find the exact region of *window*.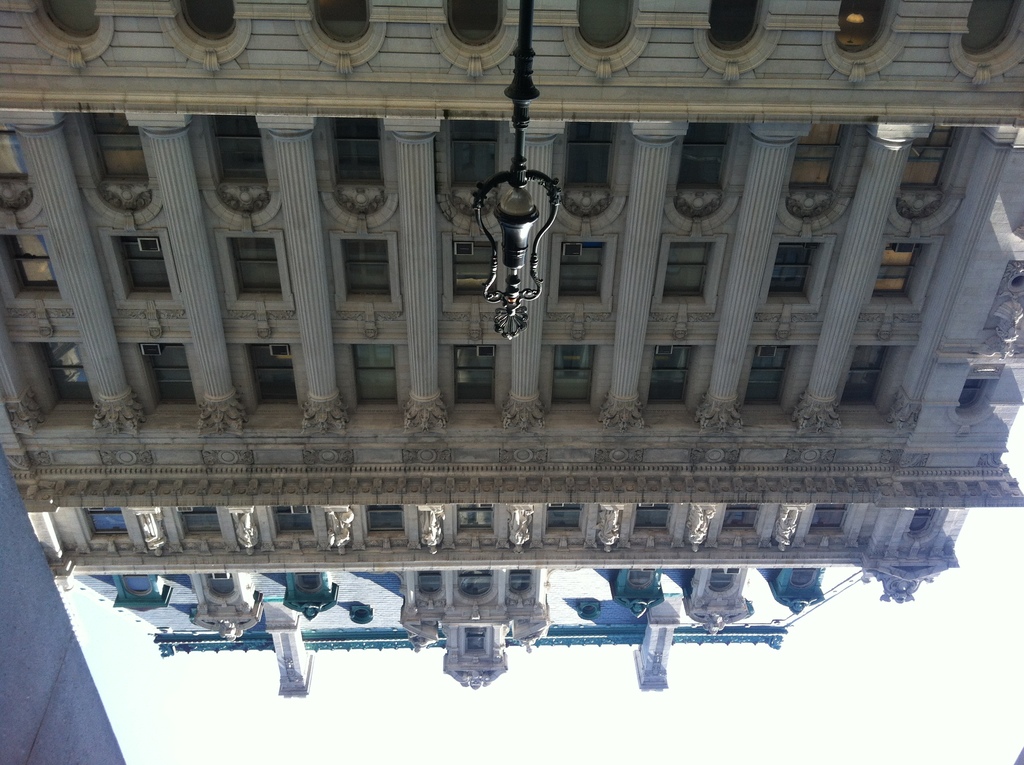
Exact region: [left=558, top=121, right=620, bottom=202].
